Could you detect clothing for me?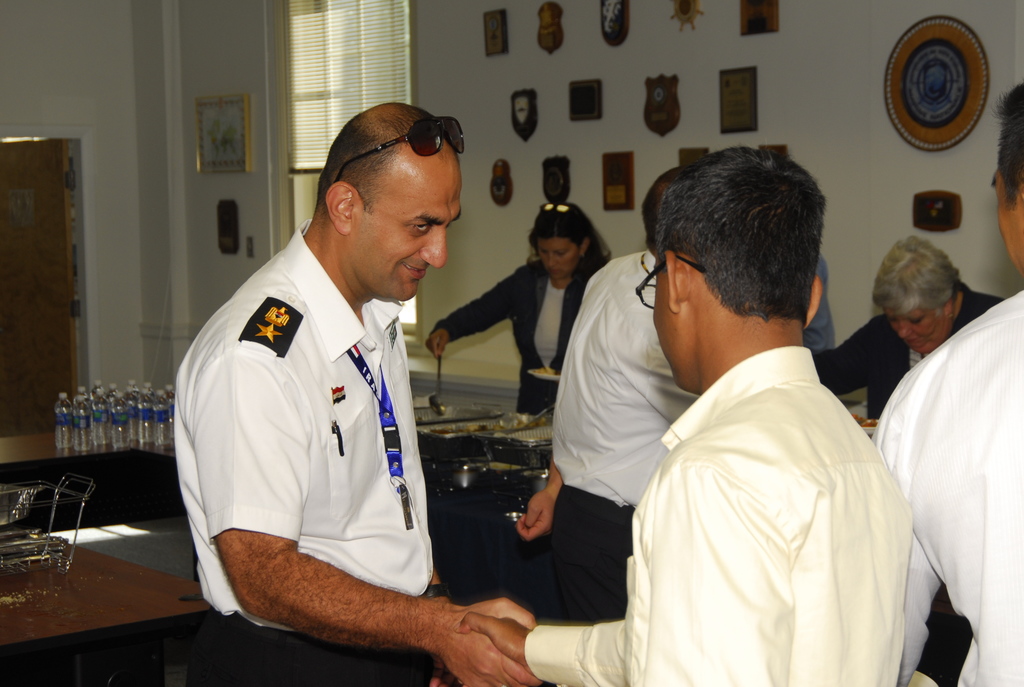
Detection result: (left=830, top=303, right=968, bottom=423).
